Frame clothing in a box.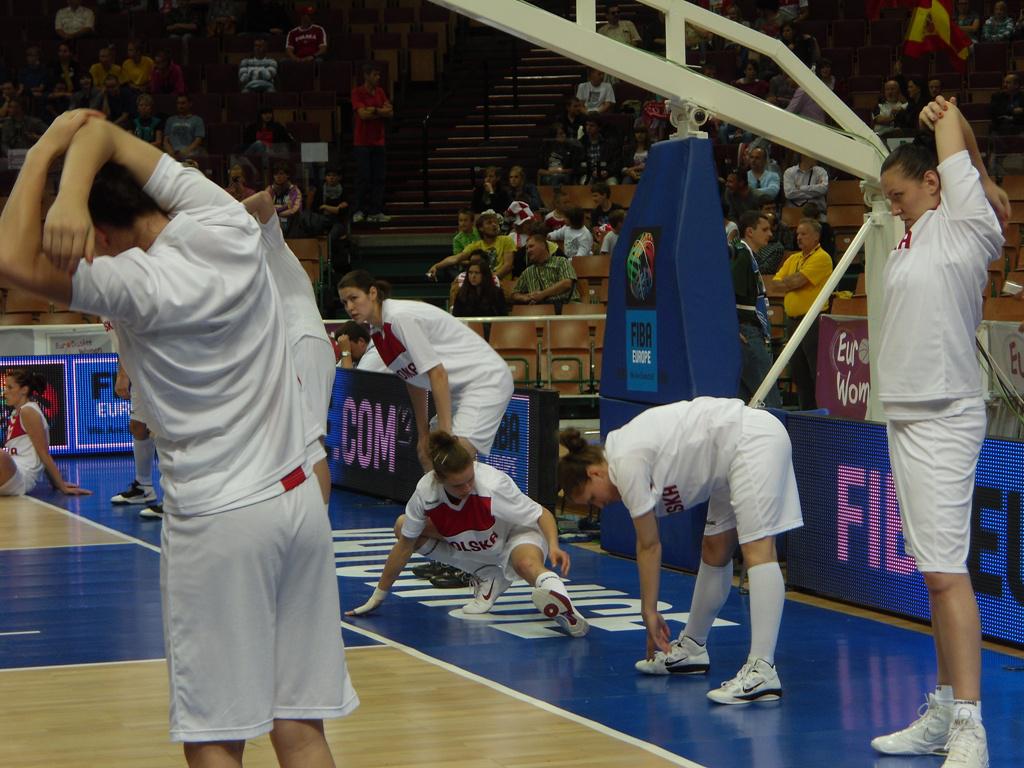
box(745, 168, 789, 199).
